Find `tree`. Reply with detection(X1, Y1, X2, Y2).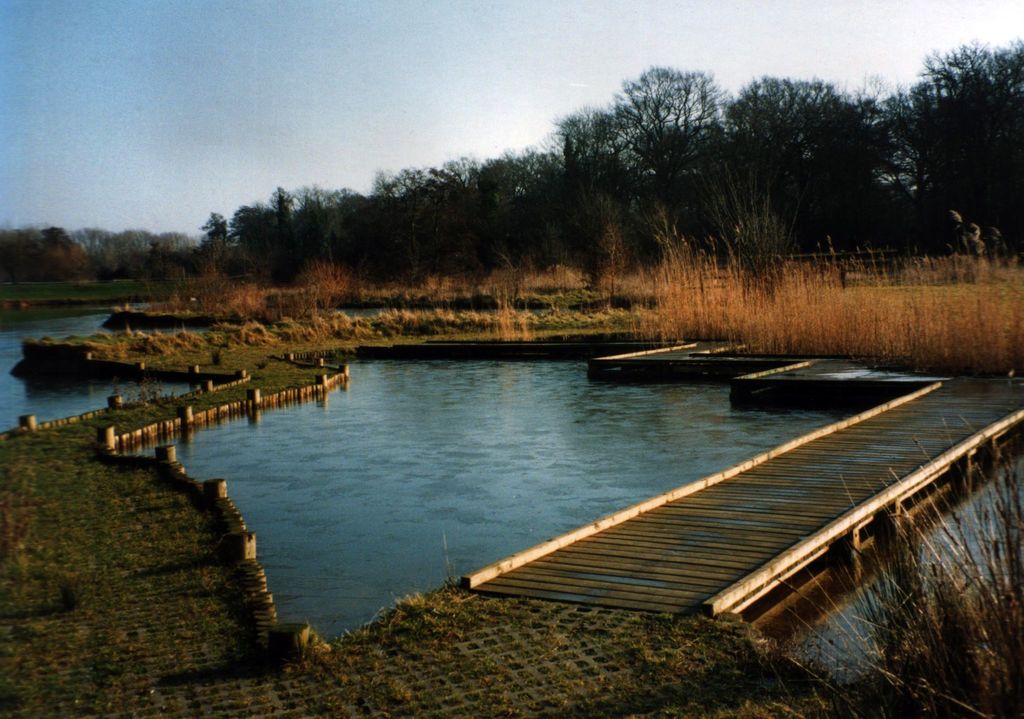
detection(221, 134, 576, 285).
